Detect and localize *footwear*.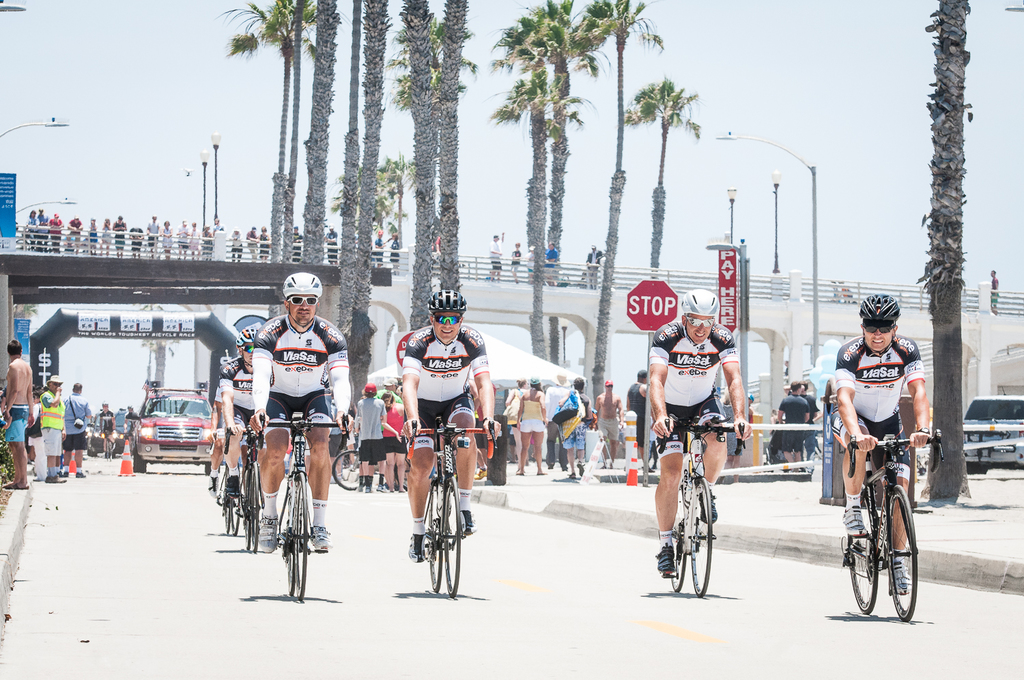
Localized at (x1=463, y1=505, x2=477, y2=534).
